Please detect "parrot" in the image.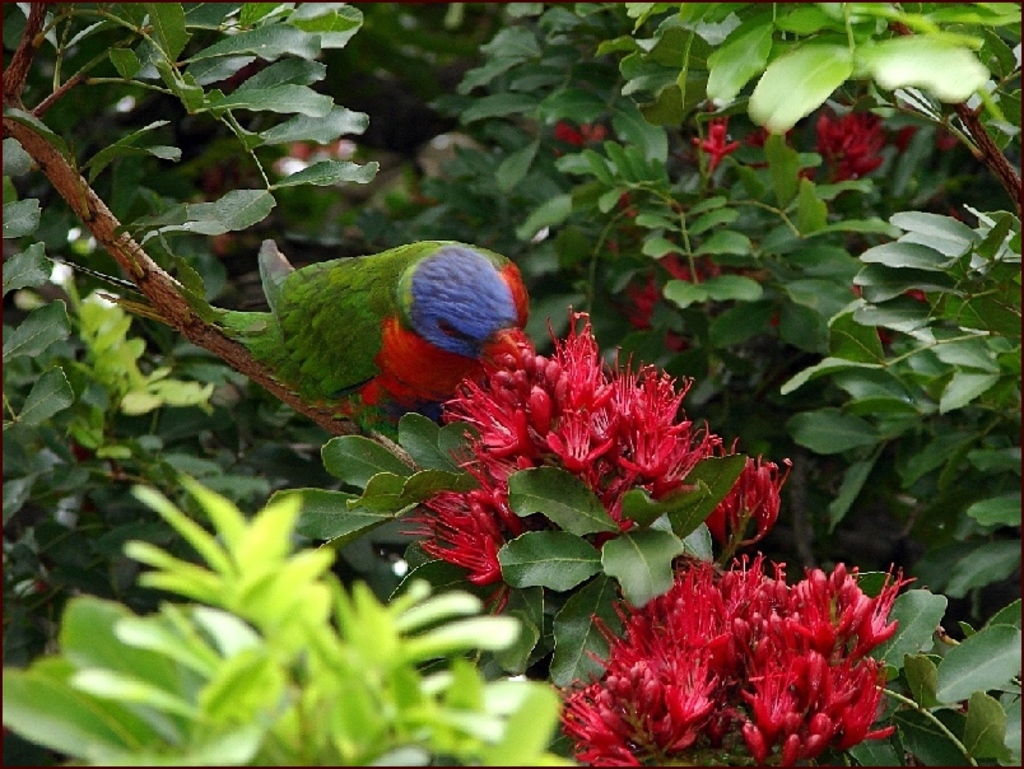
x1=50, y1=239, x2=534, y2=439.
